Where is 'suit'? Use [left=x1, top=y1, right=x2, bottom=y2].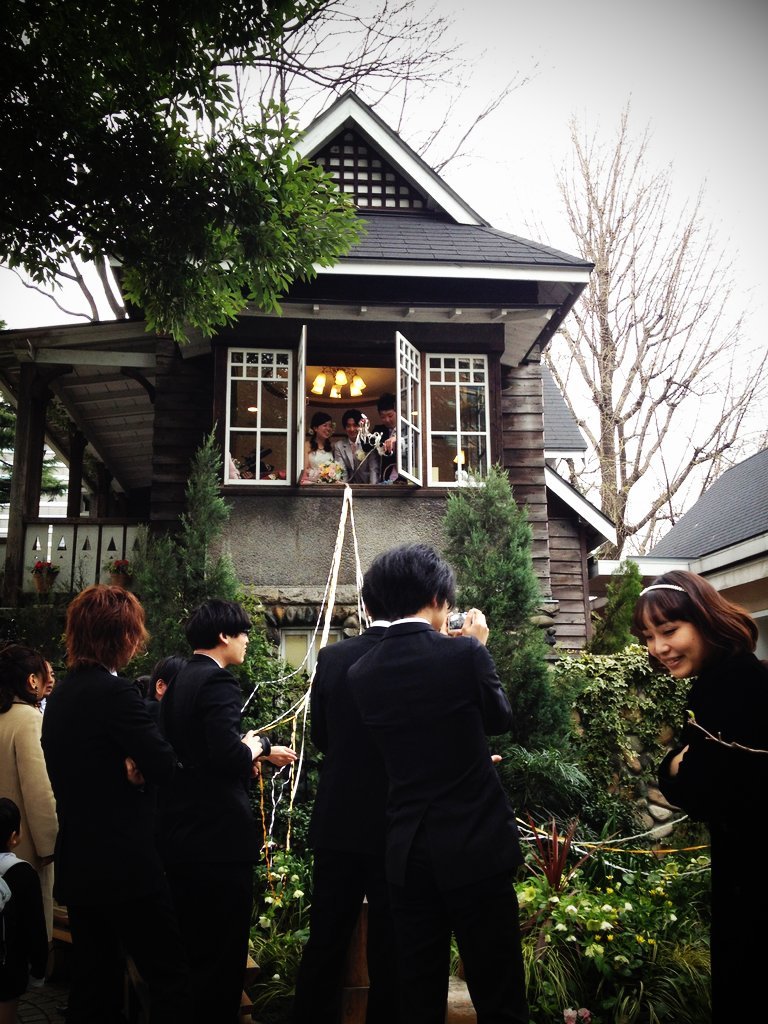
[left=30, top=659, right=183, bottom=1023].
